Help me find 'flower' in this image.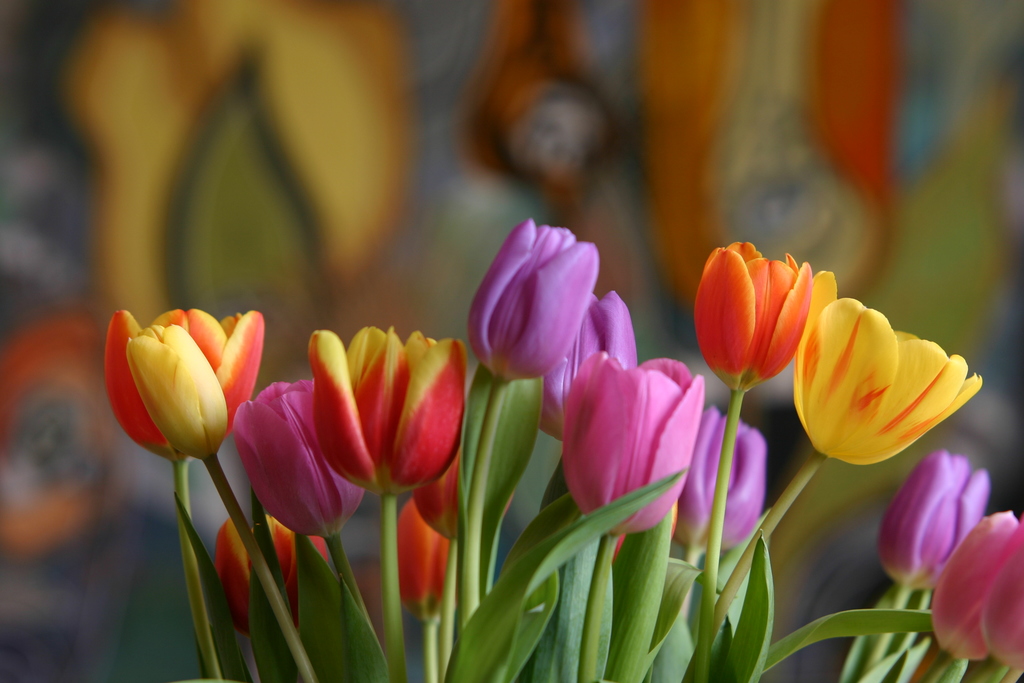
Found it: BBox(776, 274, 984, 462).
